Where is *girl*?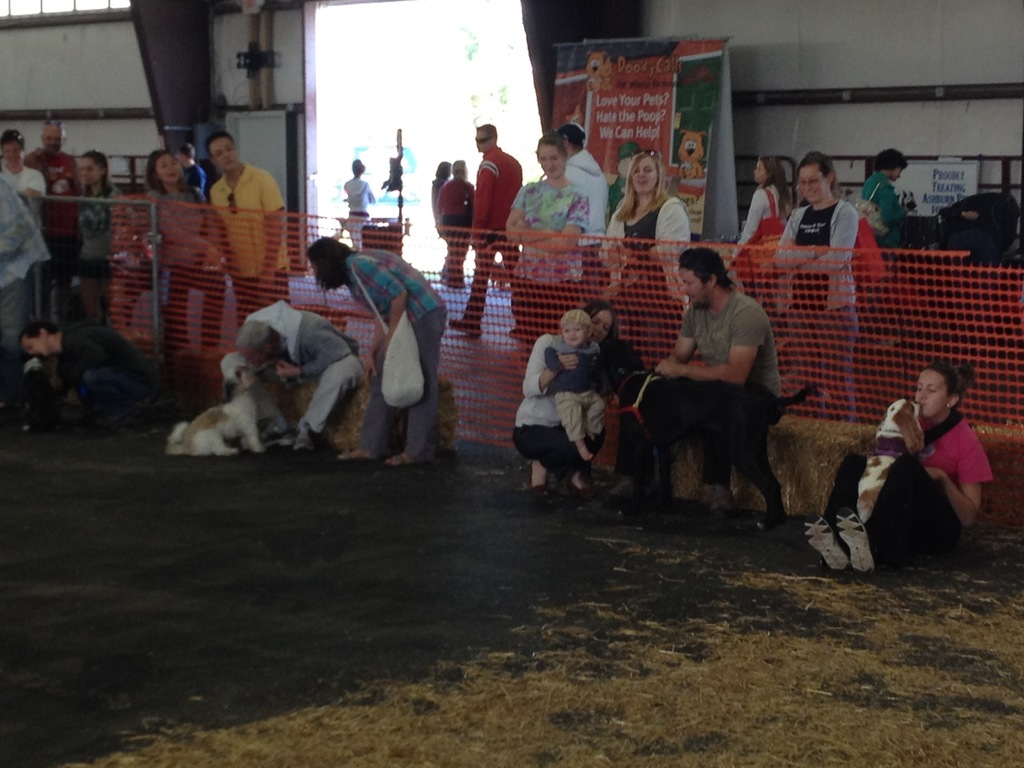
{"x1": 598, "y1": 151, "x2": 693, "y2": 344}.
